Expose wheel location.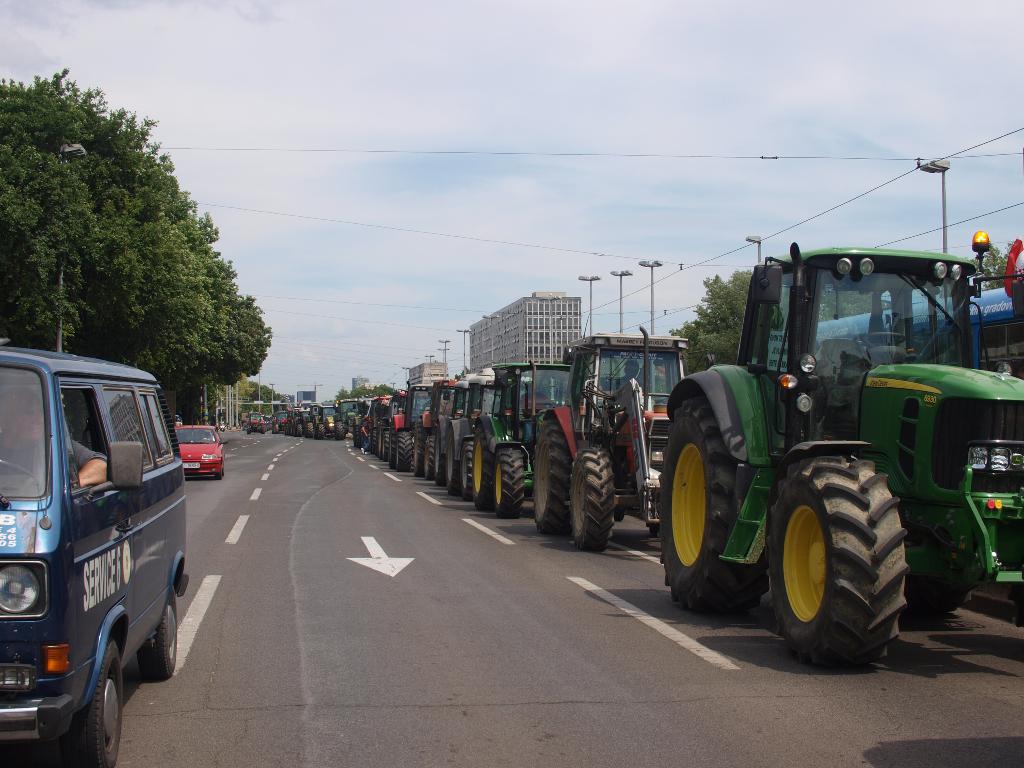
Exposed at locate(52, 644, 122, 767).
